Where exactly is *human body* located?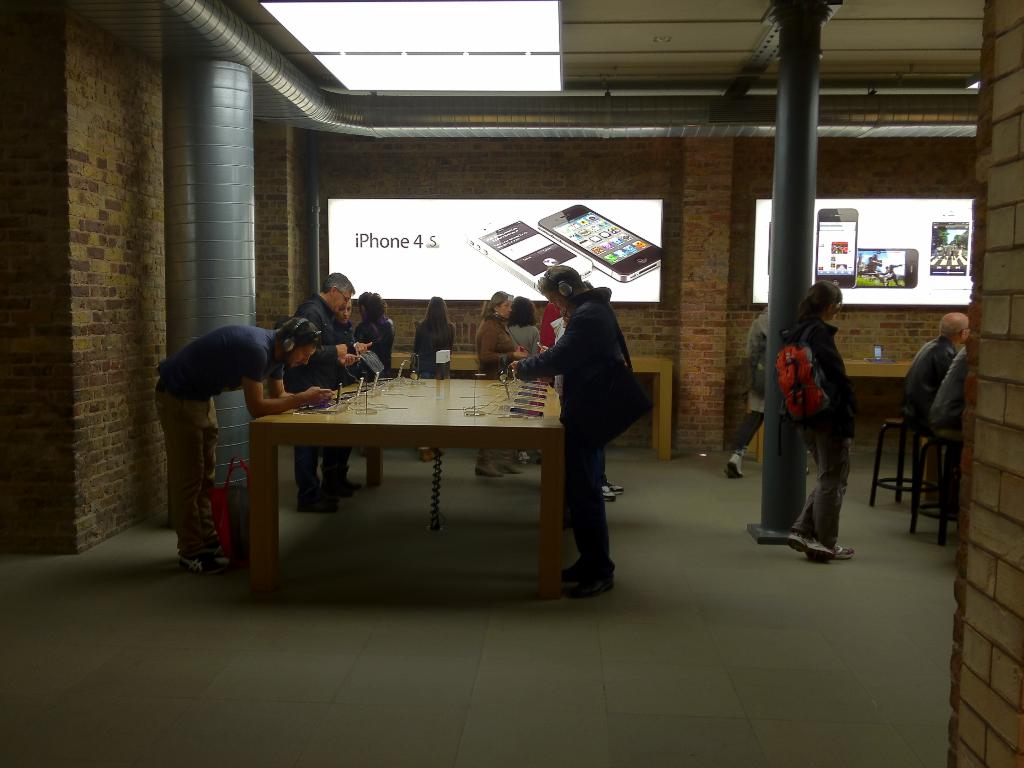
Its bounding box is l=895, t=310, r=979, b=429.
